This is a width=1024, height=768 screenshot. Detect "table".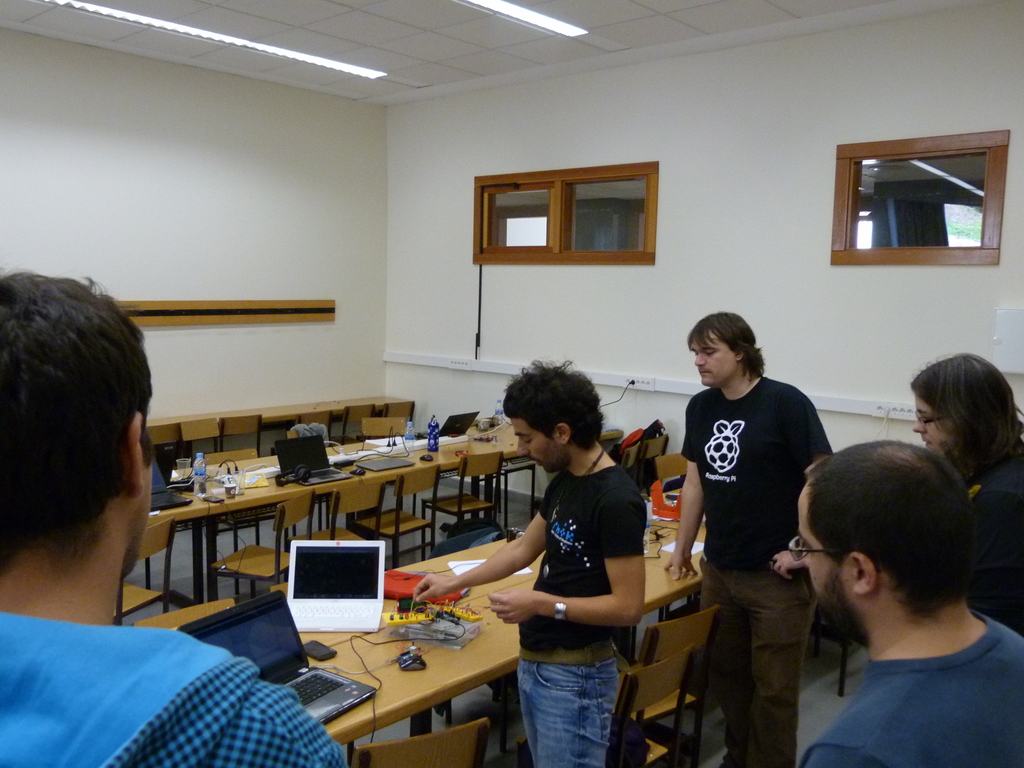
{"left": 141, "top": 534, "right": 697, "bottom": 762}.
